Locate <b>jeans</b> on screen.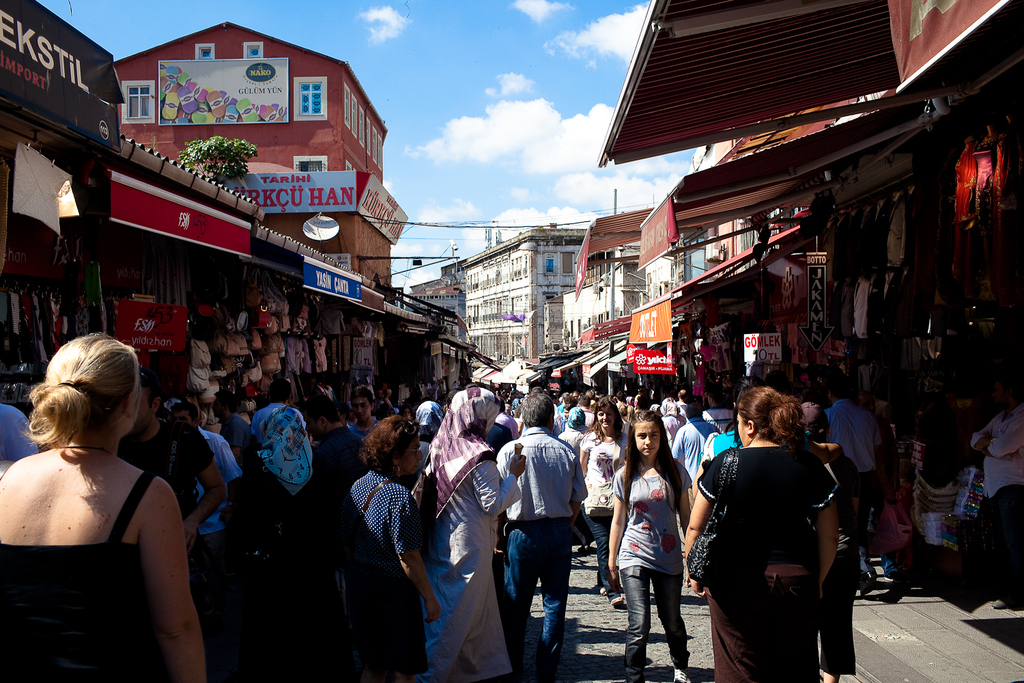
On screen at [621,563,683,670].
